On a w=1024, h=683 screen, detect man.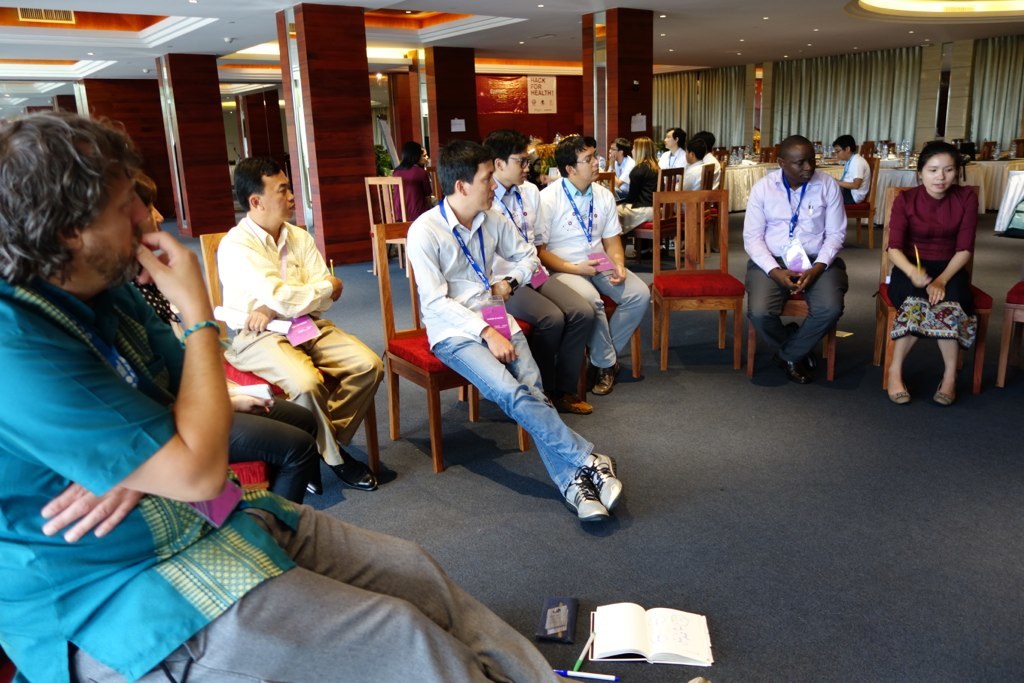
(477, 128, 597, 416).
